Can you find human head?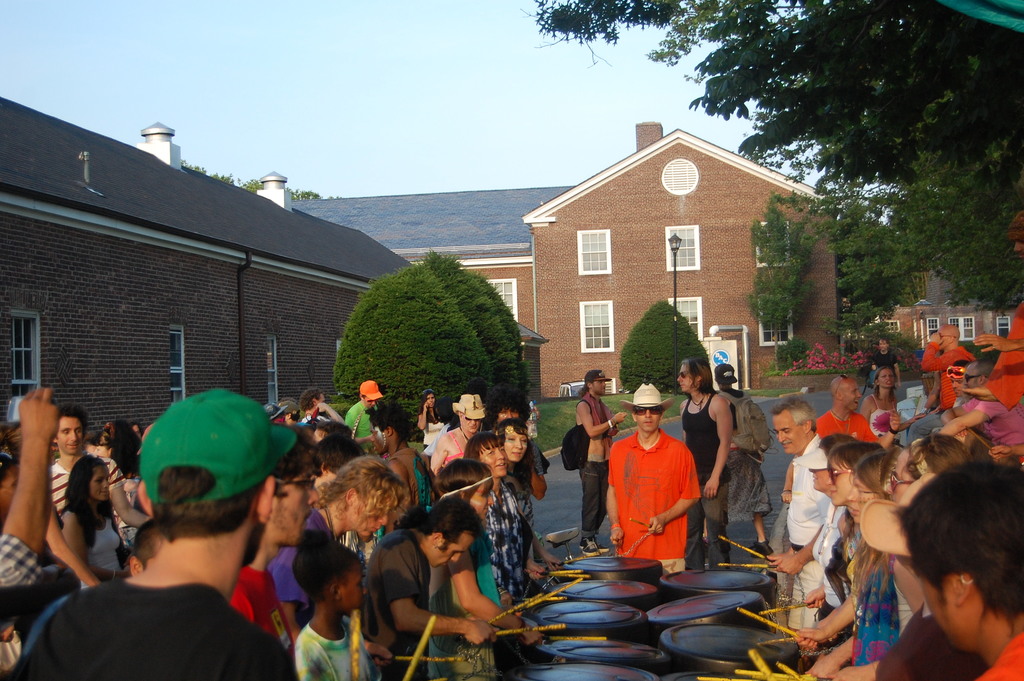
Yes, bounding box: (x1=467, y1=428, x2=511, y2=480).
